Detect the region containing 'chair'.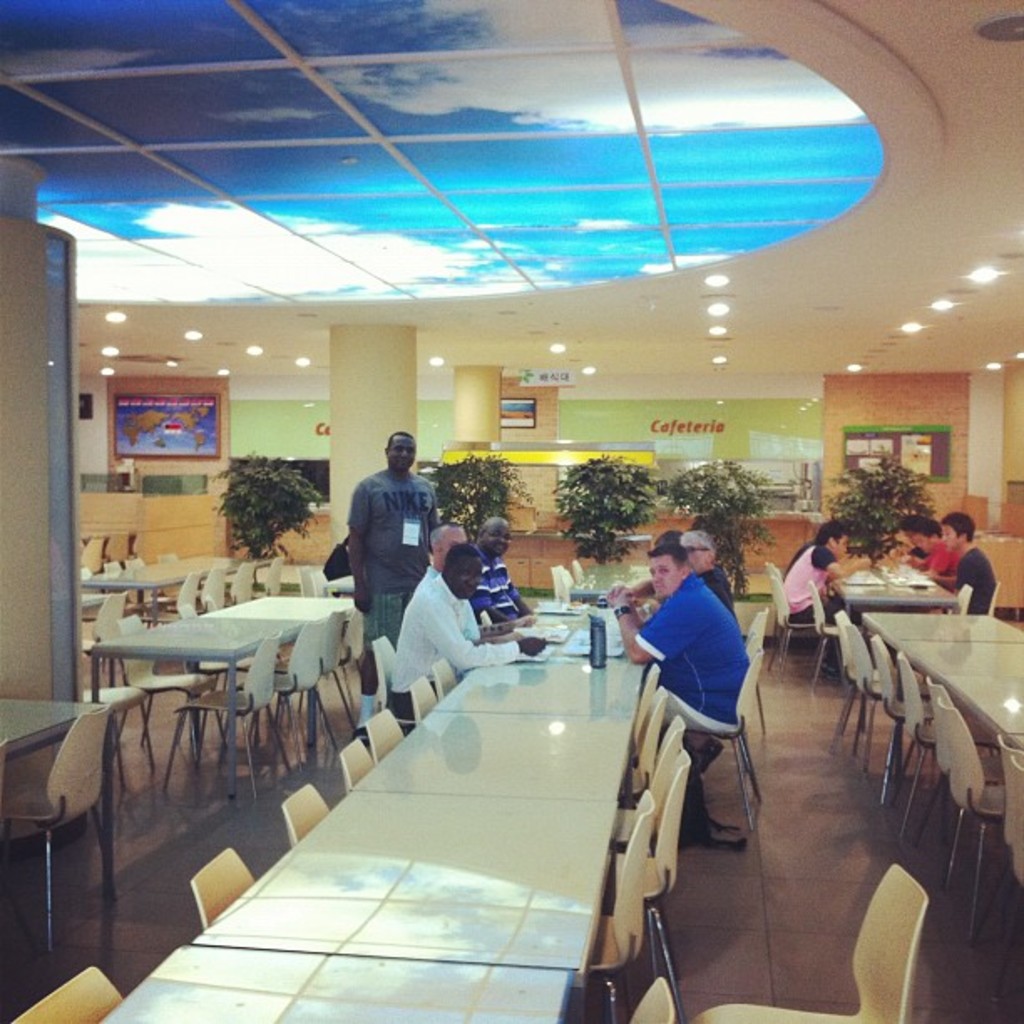
[624, 977, 679, 1022].
